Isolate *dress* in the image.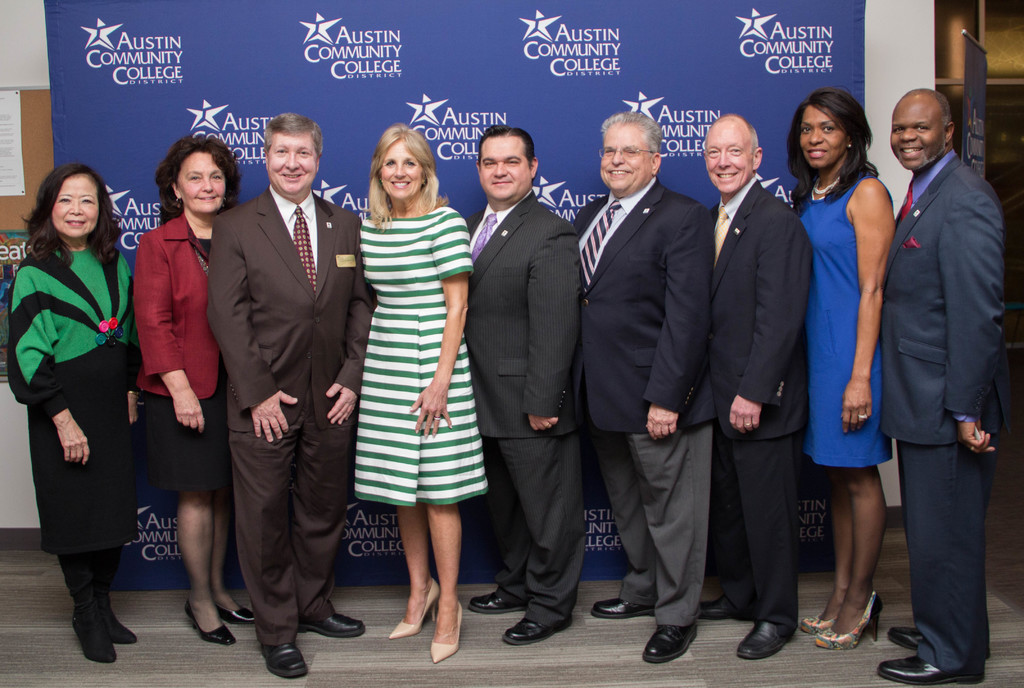
Isolated region: 143 237 232 492.
